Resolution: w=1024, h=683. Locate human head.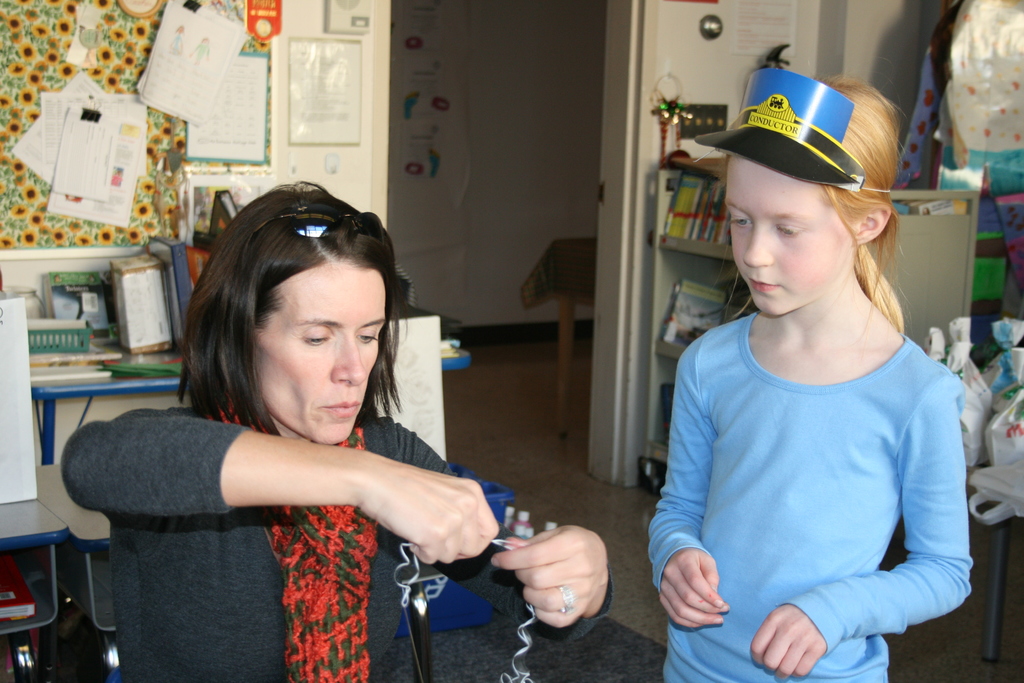
bbox(720, 78, 890, 316).
